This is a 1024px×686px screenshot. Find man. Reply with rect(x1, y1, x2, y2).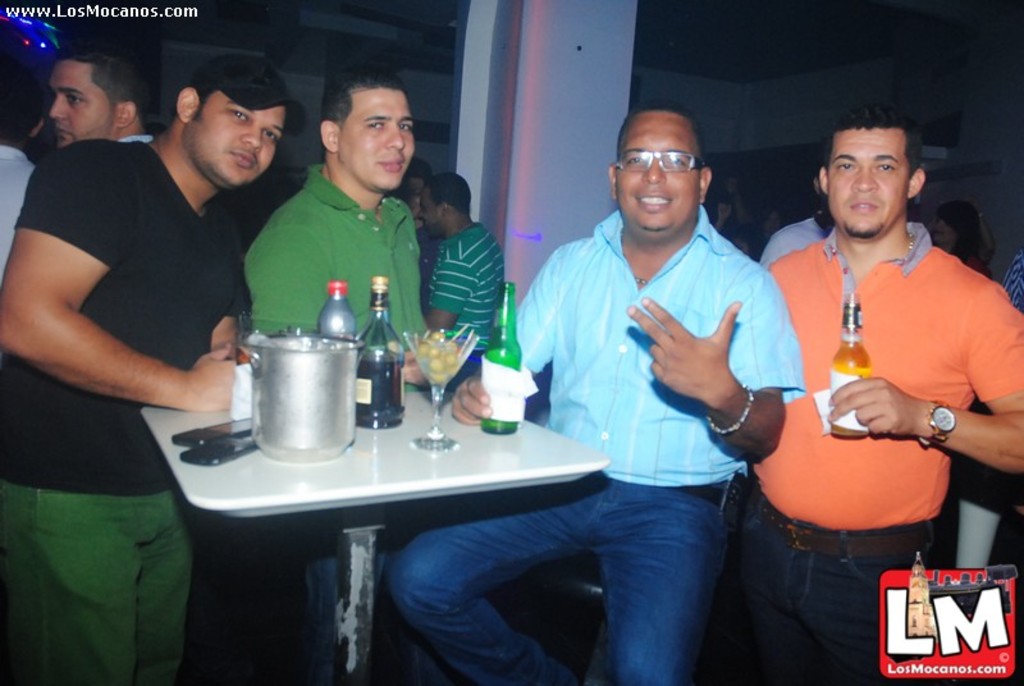
rect(389, 95, 800, 685).
